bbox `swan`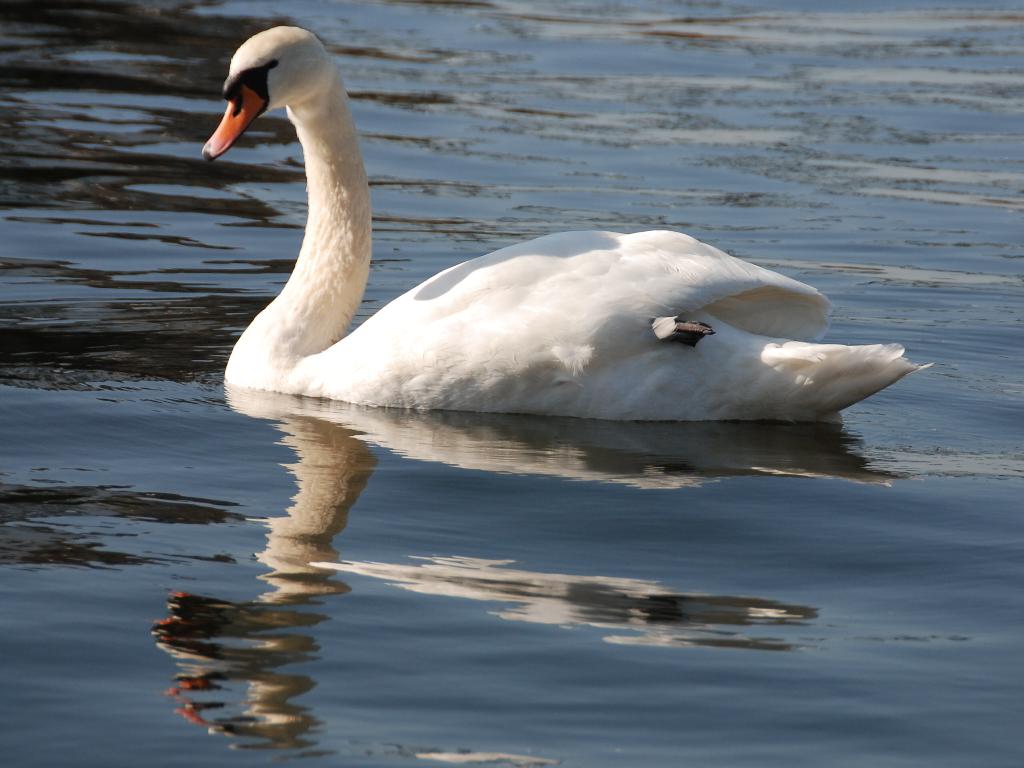
left=196, top=20, right=936, bottom=420
